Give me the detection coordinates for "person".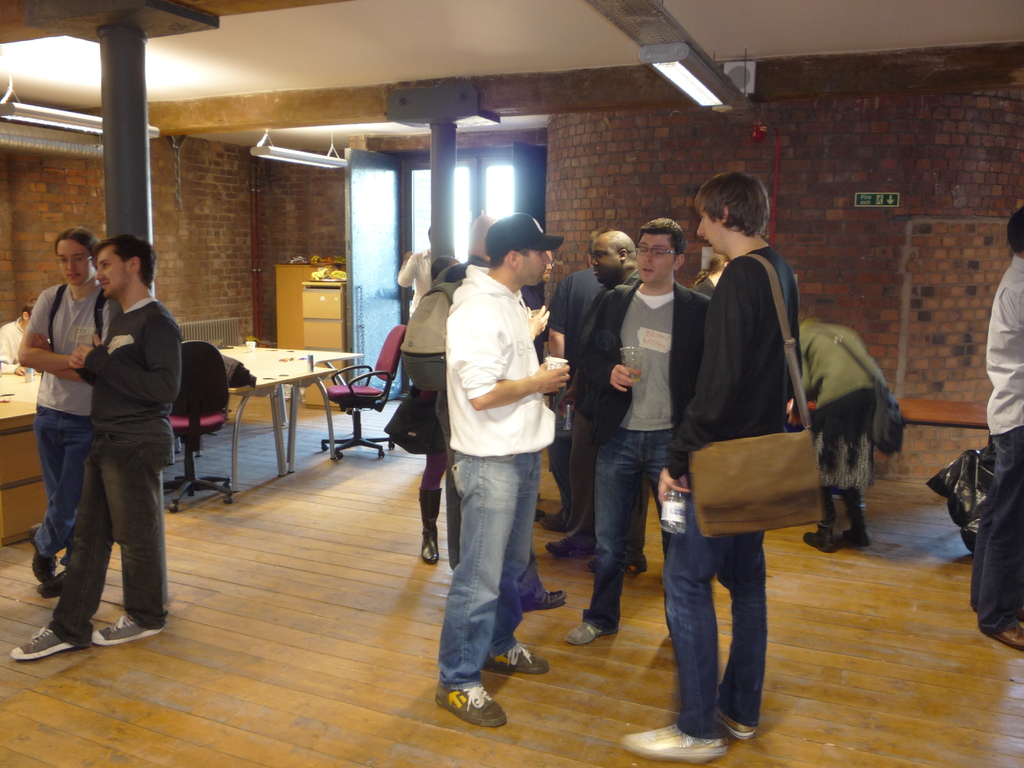
<bbox>797, 315, 890, 552</bbox>.
